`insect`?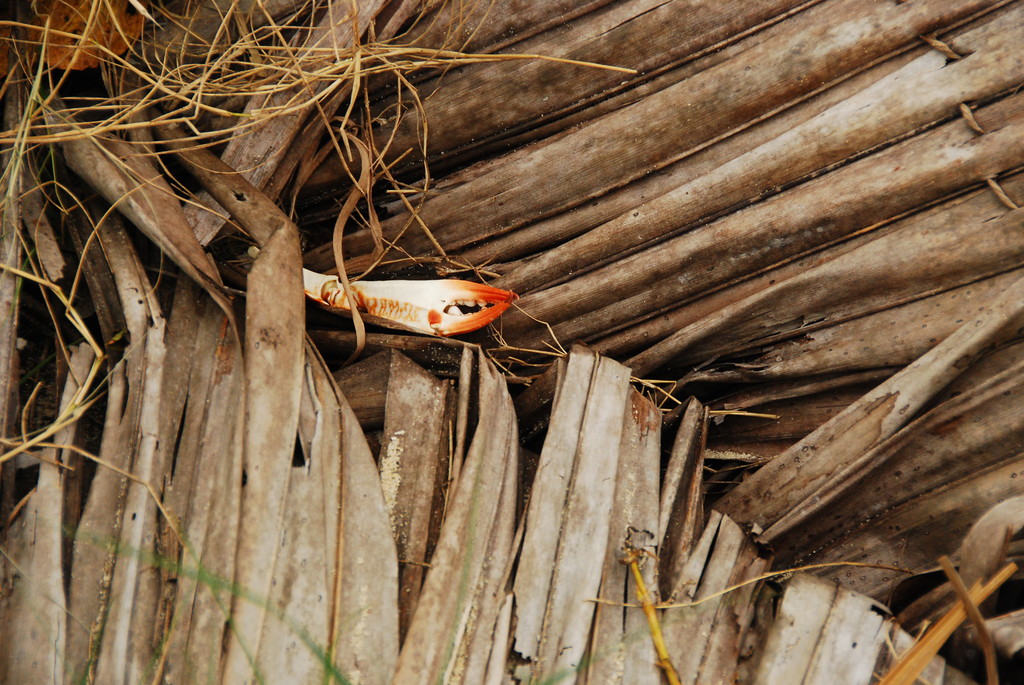
select_region(300, 266, 522, 338)
